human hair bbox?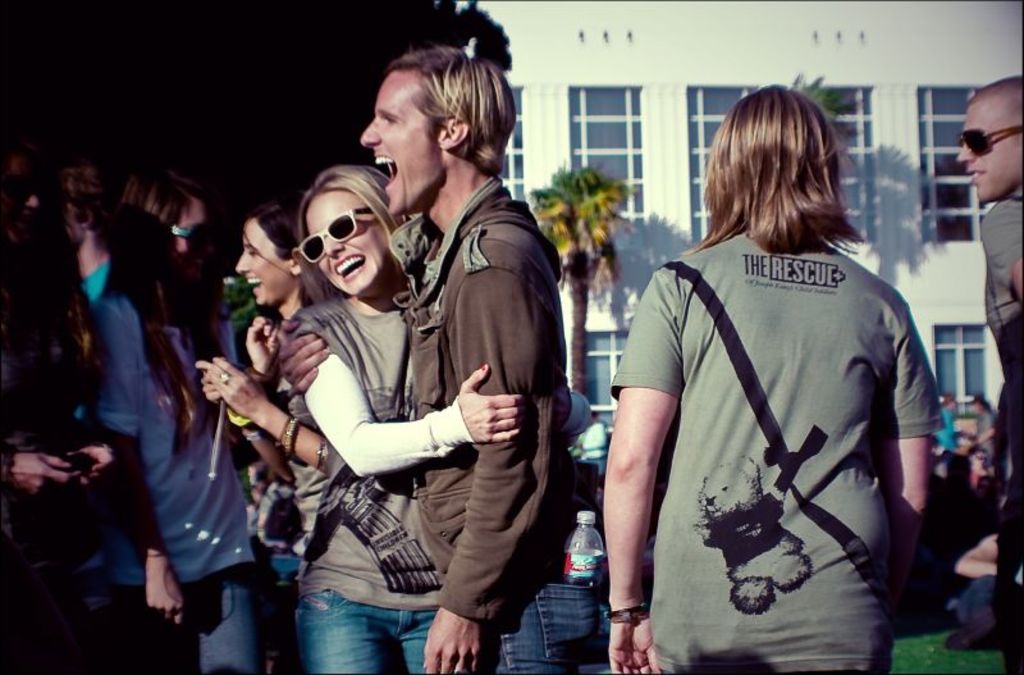
bbox=(972, 76, 1023, 120)
